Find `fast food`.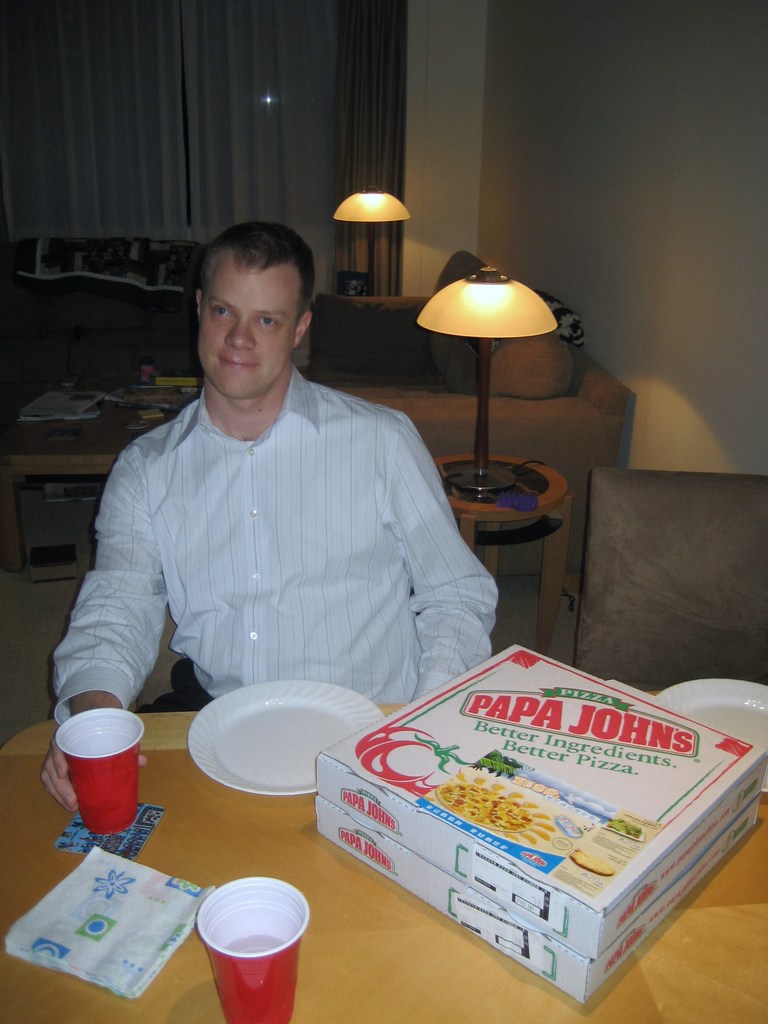
(436, 777, 536, 826).
